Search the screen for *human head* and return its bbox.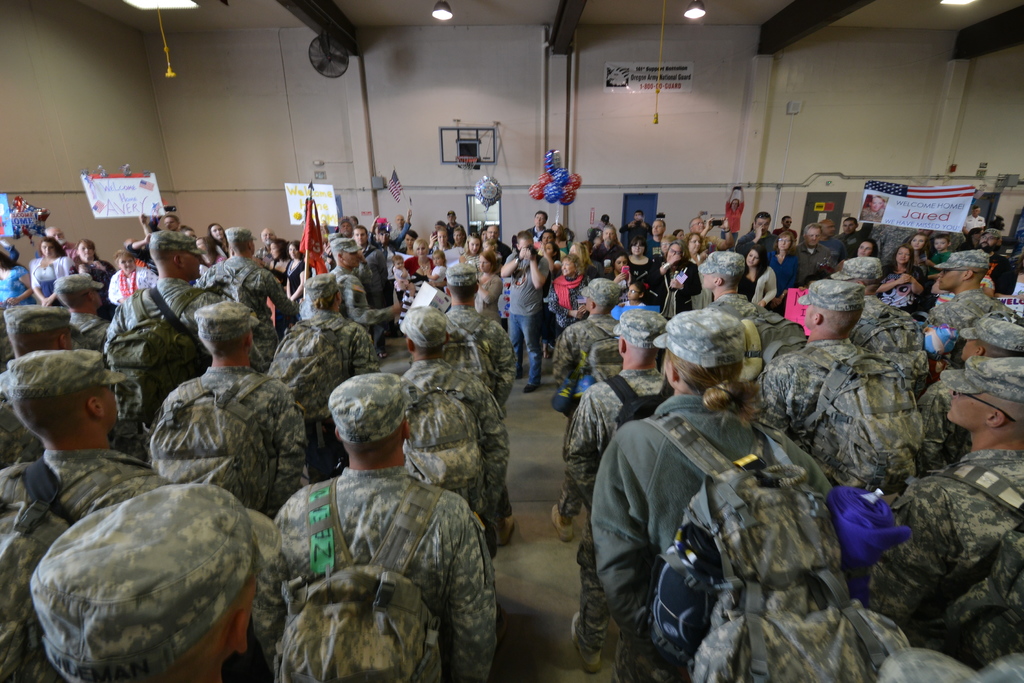
Found: locate(600, 226, 614, 242).
